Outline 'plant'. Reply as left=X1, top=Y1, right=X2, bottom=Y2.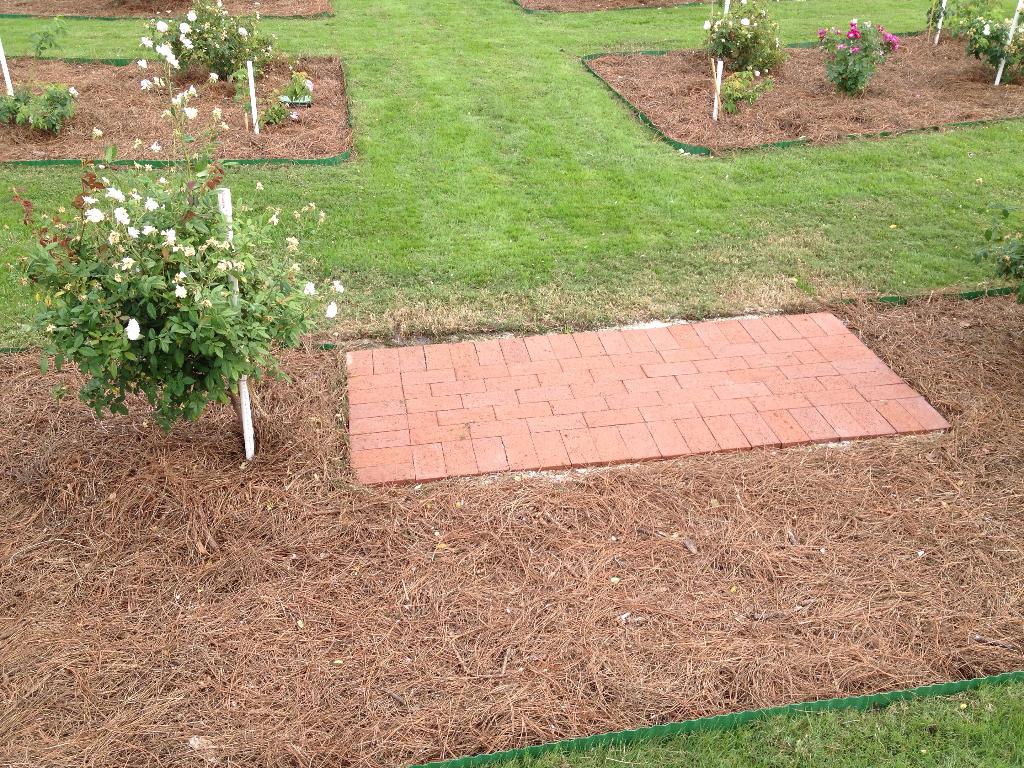
left=258, top=63, right=323, bottom=130.
